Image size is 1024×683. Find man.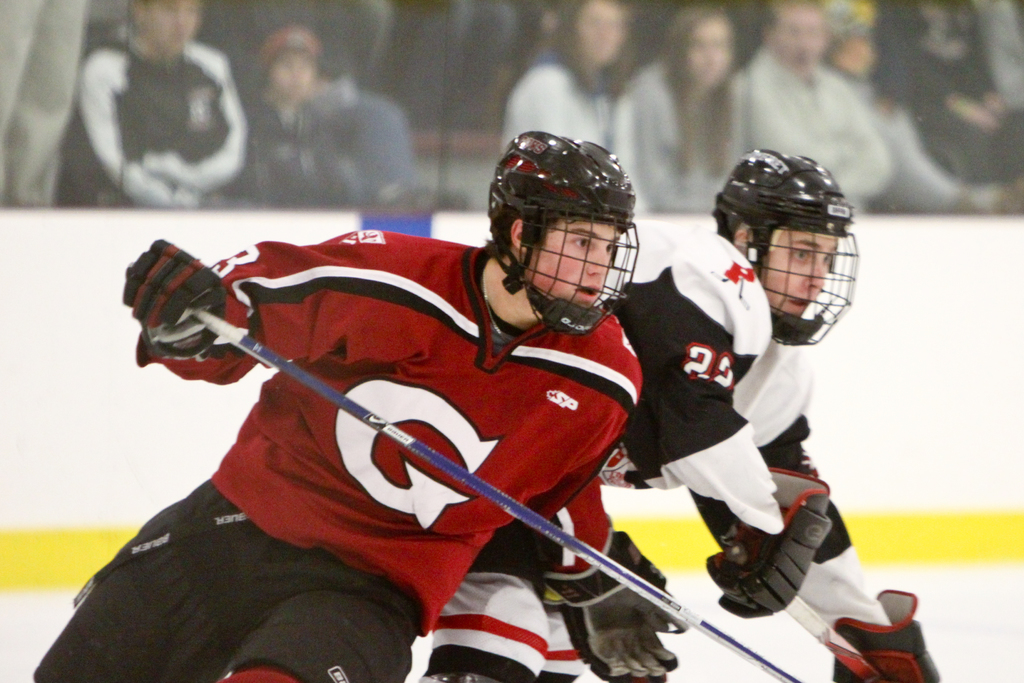
left=19, top=124, right=643, bottom=682.
